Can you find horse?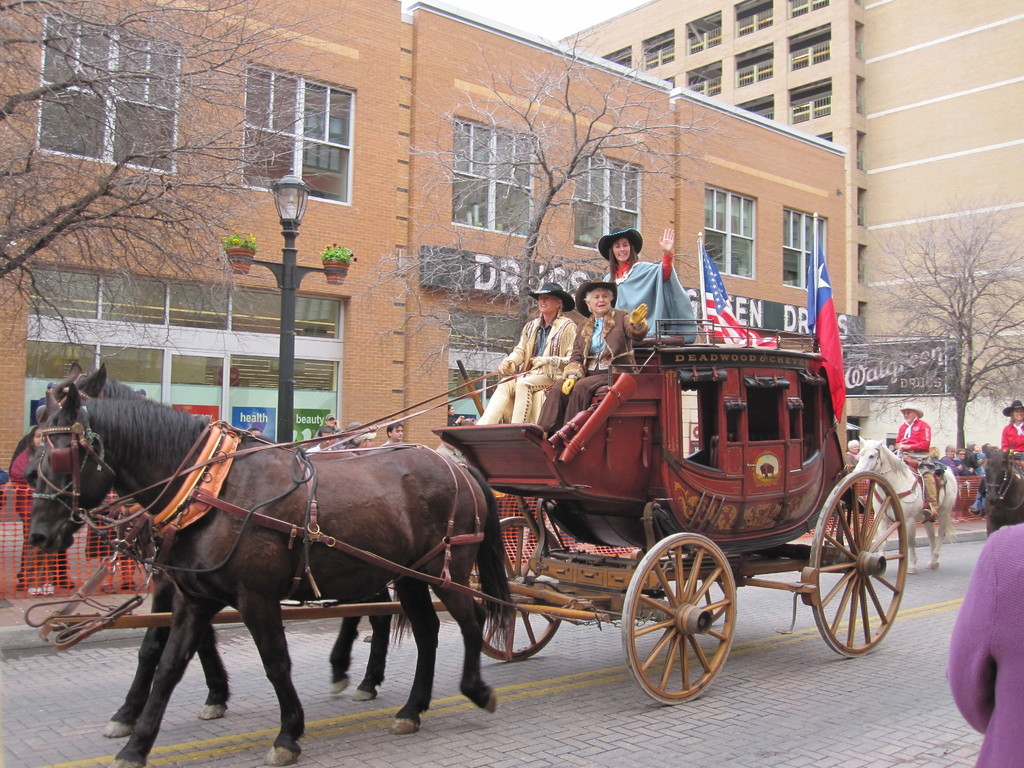
Yes, bounding box: <region>849, 433, 961, 573</region>.
